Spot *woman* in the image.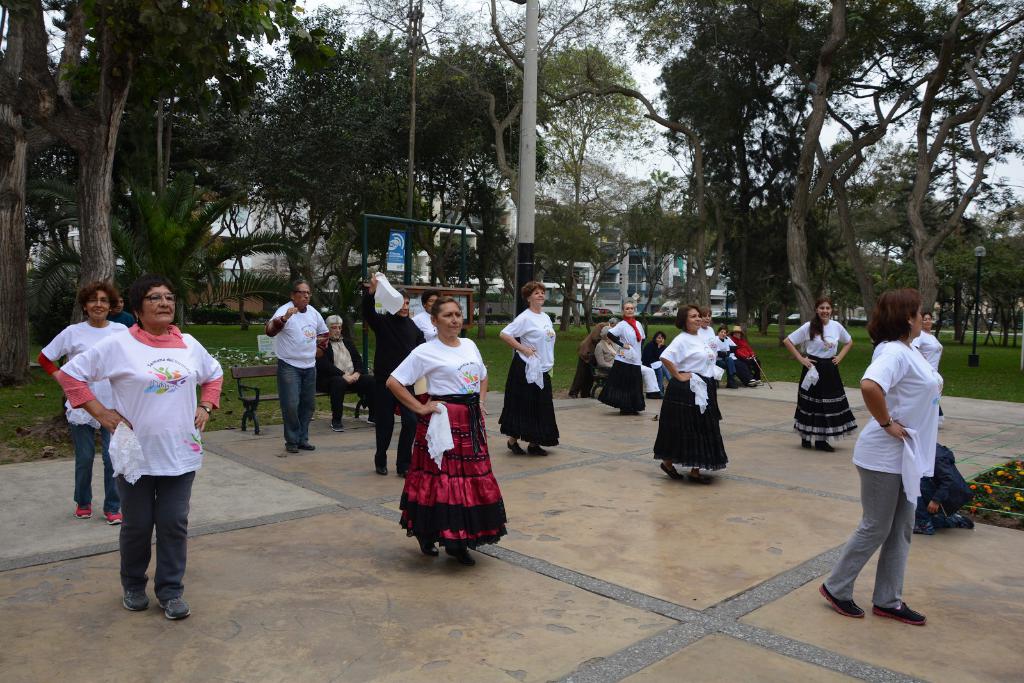
*woman* found at detection(383, 296, 508, 572).
